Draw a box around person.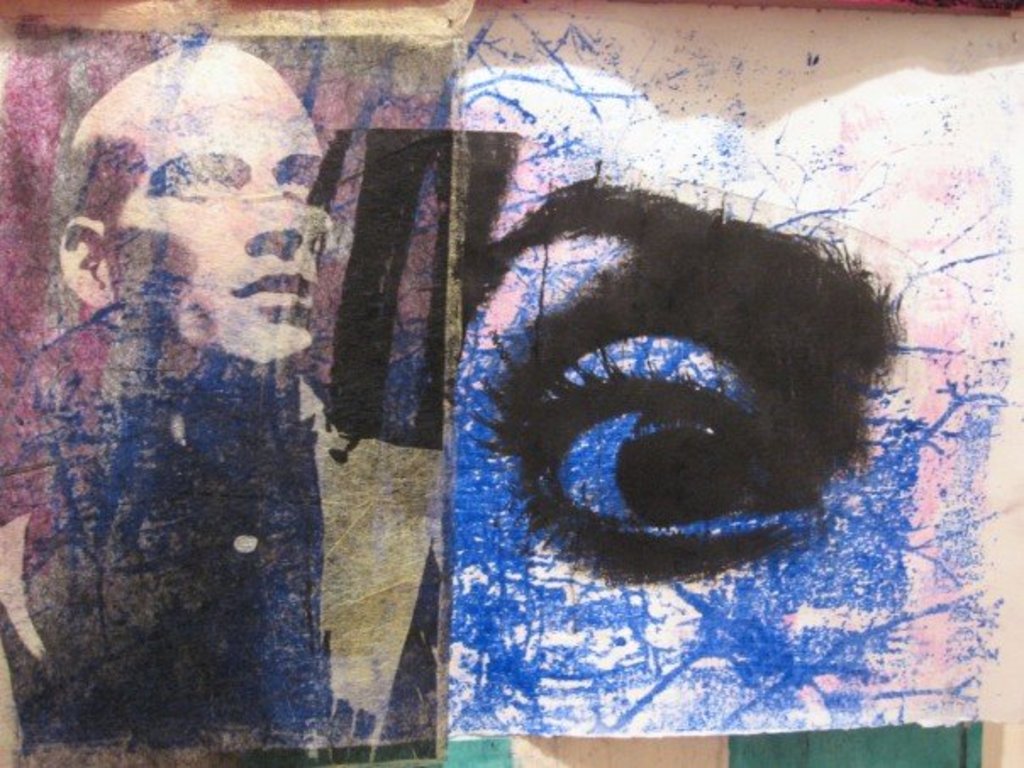
bbox=[442, 0, 1022, 746].
